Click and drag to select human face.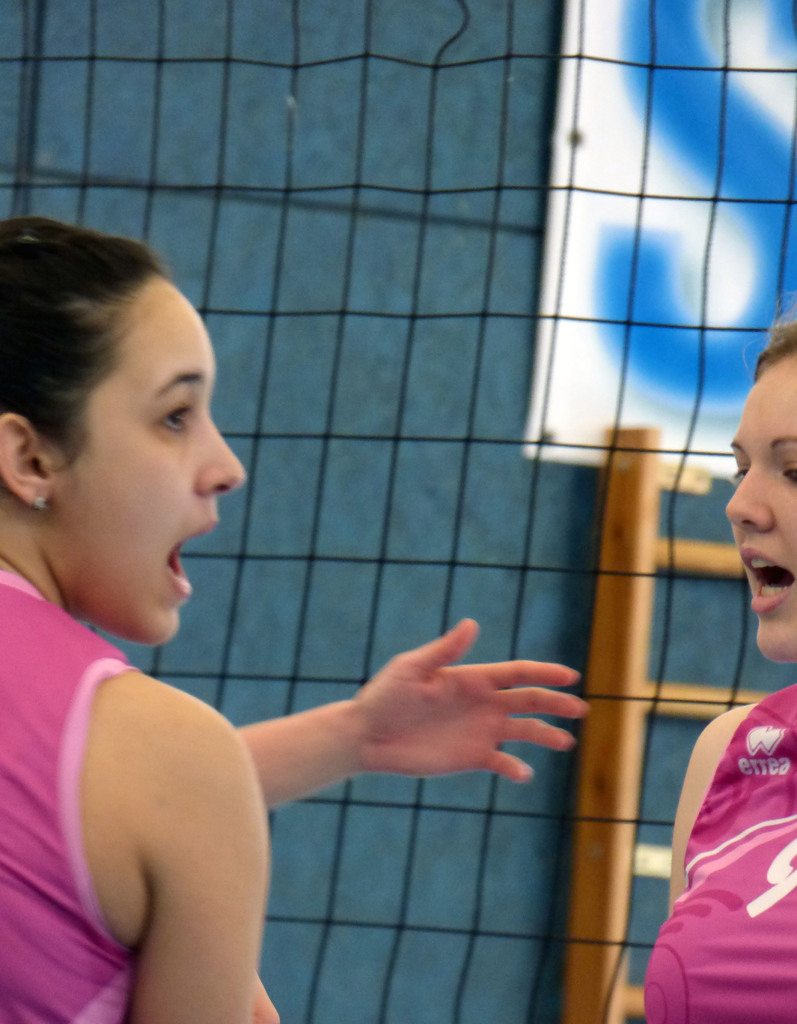
Selection: <bbox>56, 274, 245, 645</bbox>.
